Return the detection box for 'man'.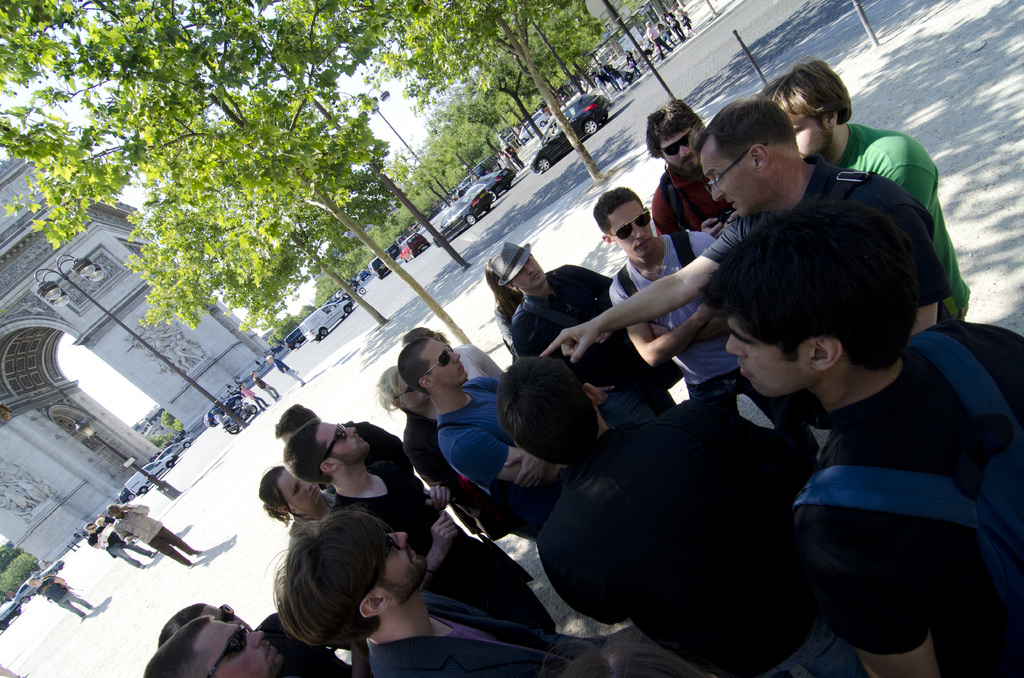
{"x1": 401, "y1": 340, "x2": 566, "y2": 515}.
